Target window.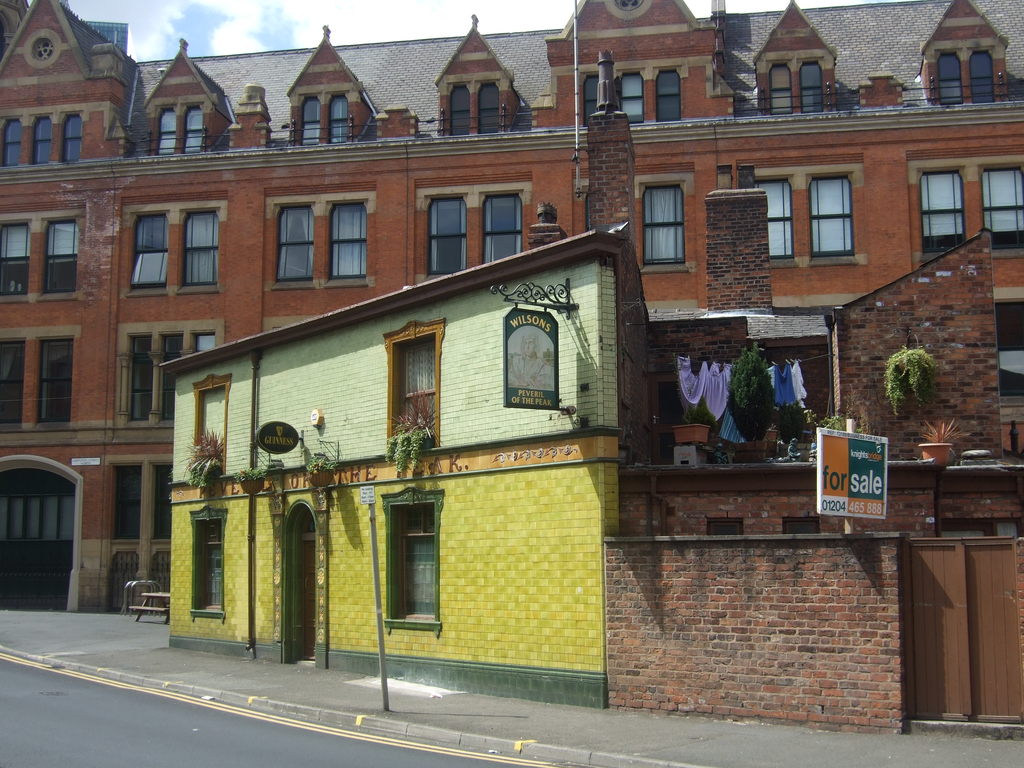
Target region: left=813, top=179, right=857, bottom=259.
